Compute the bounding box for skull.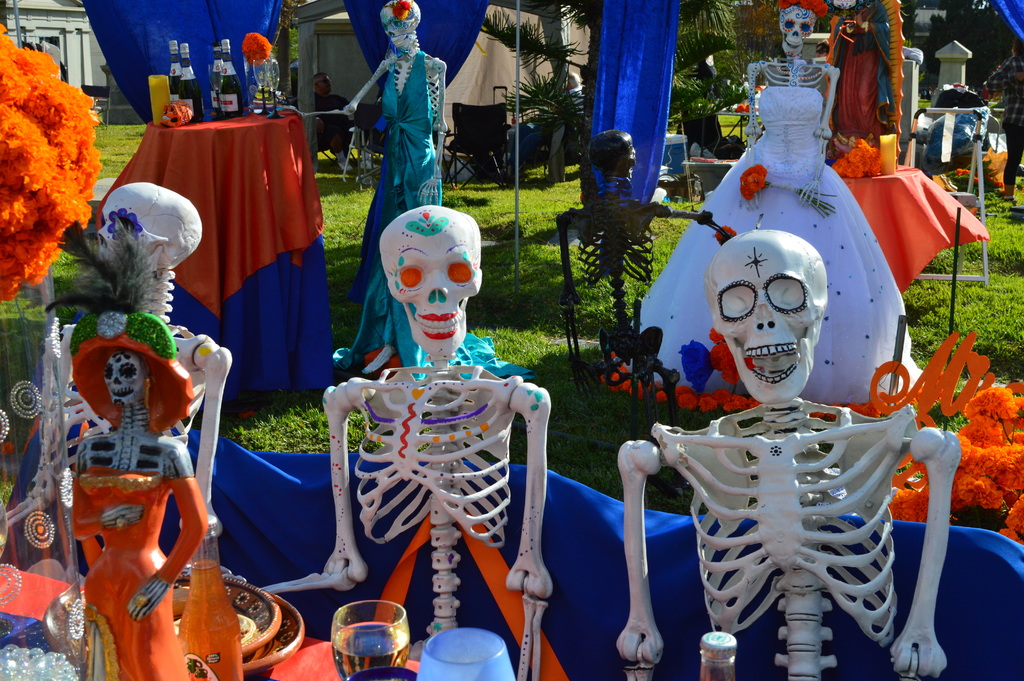
region(107, 348, 150, 407).
